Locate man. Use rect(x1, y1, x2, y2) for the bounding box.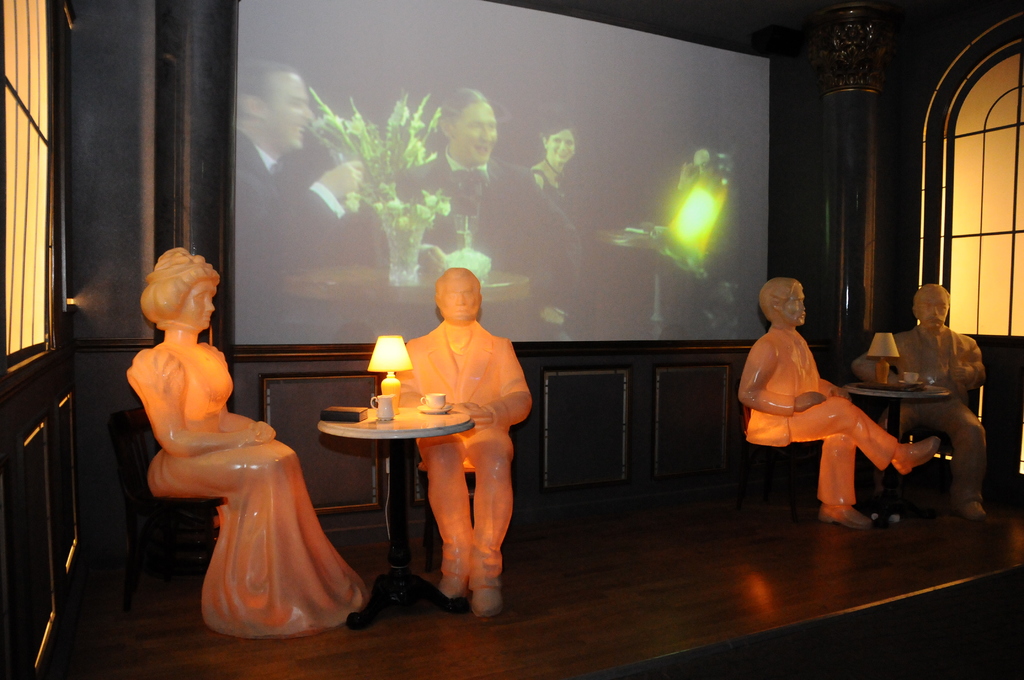
rect(390, 268, 535, 618).
